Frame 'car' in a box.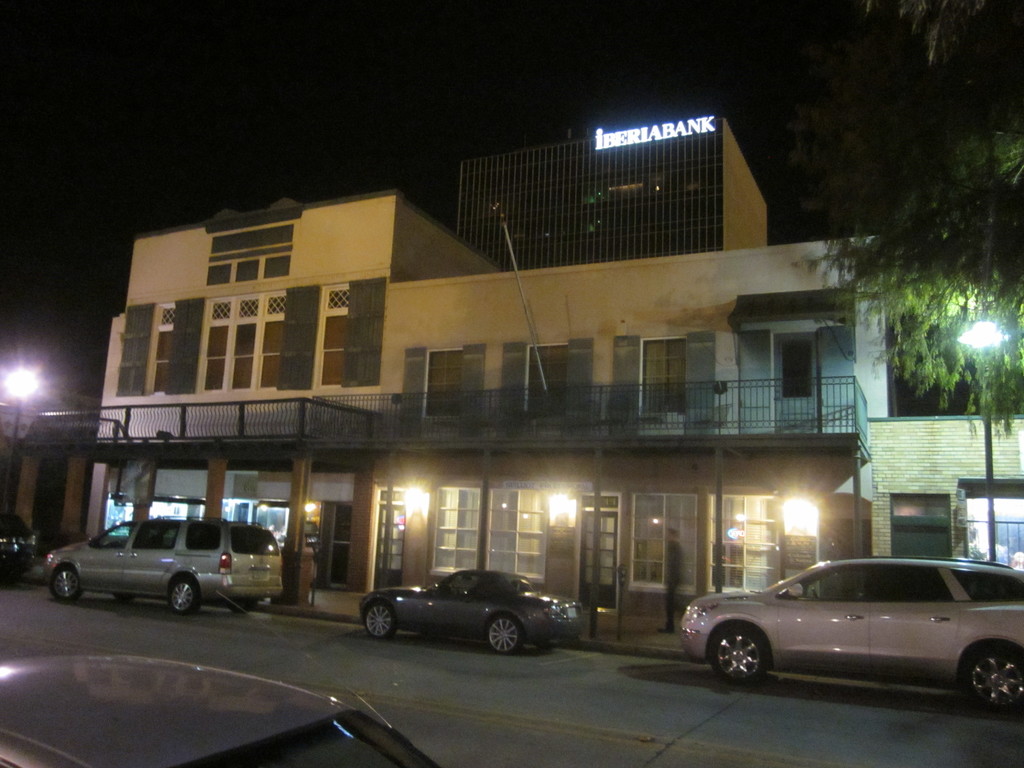
[x1=353, y1=565, x2=586, y2=659].
